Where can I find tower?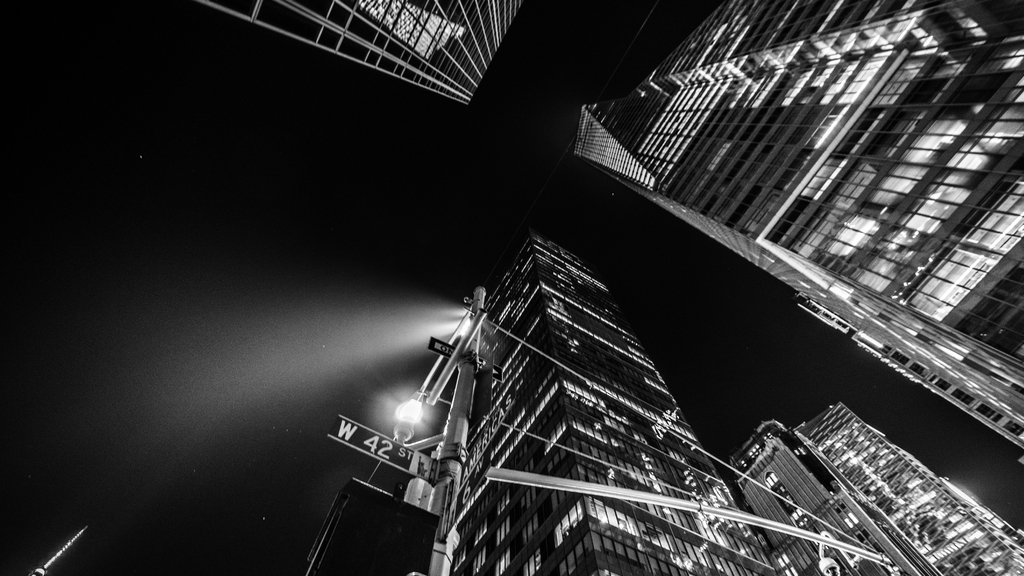
You can find it at BBox(559, 0, 1023, 439).
